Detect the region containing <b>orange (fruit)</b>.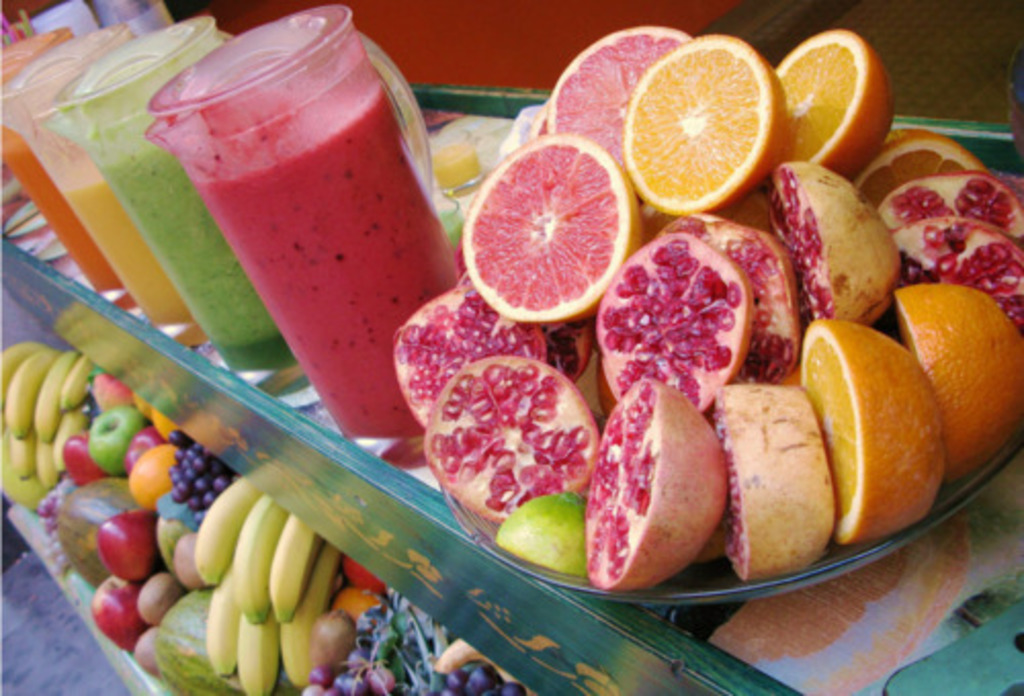
bbox(772, 31, 887, 176).
